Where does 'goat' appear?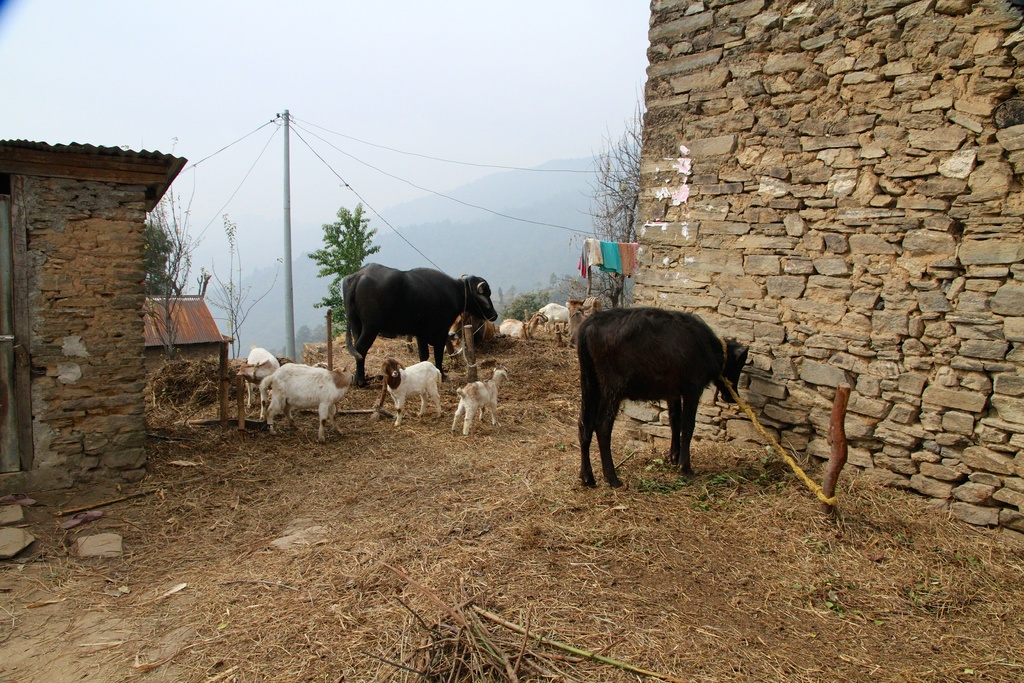
Appears at detection(452, 363, 508, 439).
